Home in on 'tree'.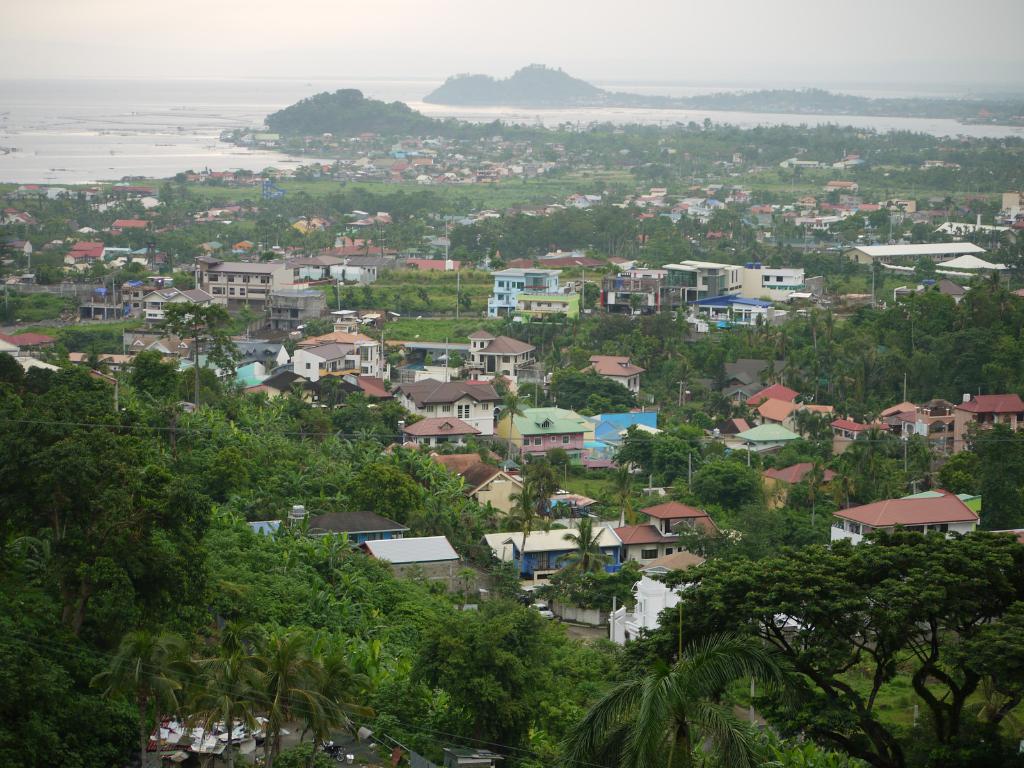
Homed in at <bbox>32, 269, 60, 286</bbox>.
